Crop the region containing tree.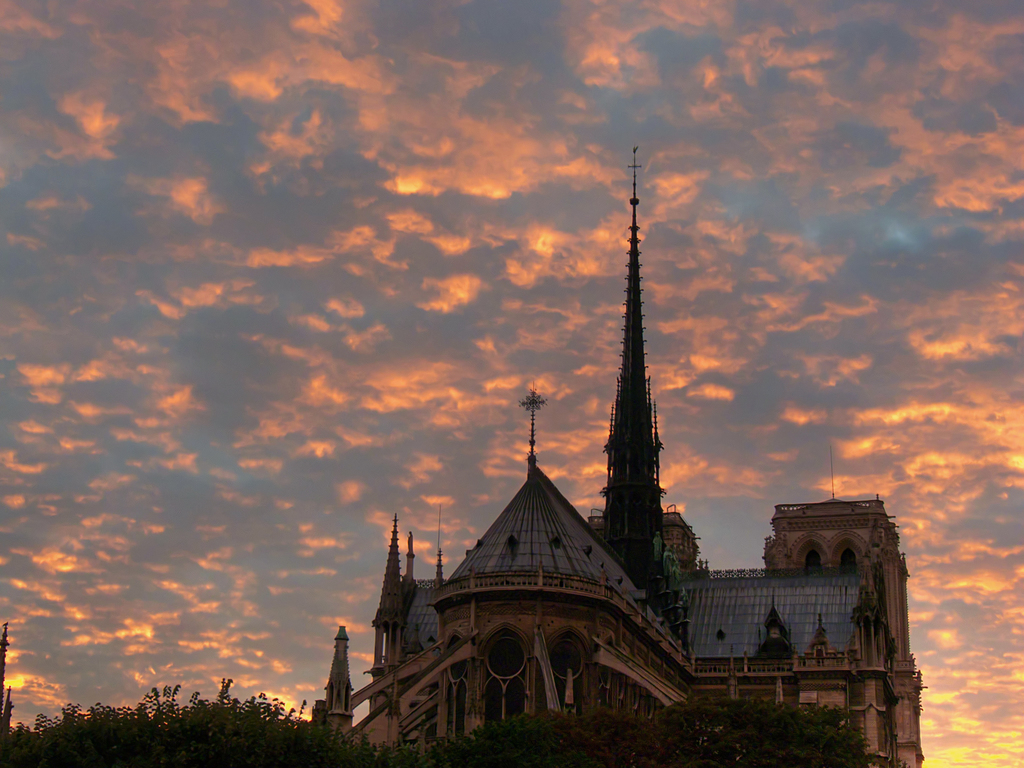
Crop region: detection(0, 679, 411, 767).
